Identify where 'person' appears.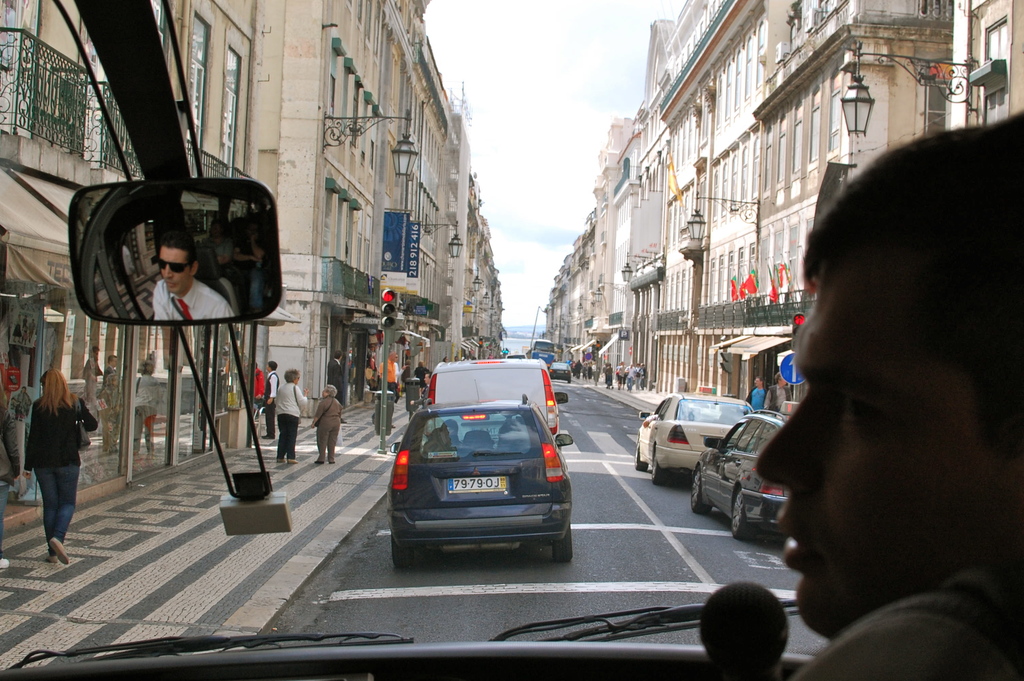
Appears at 311 383 347 463.
